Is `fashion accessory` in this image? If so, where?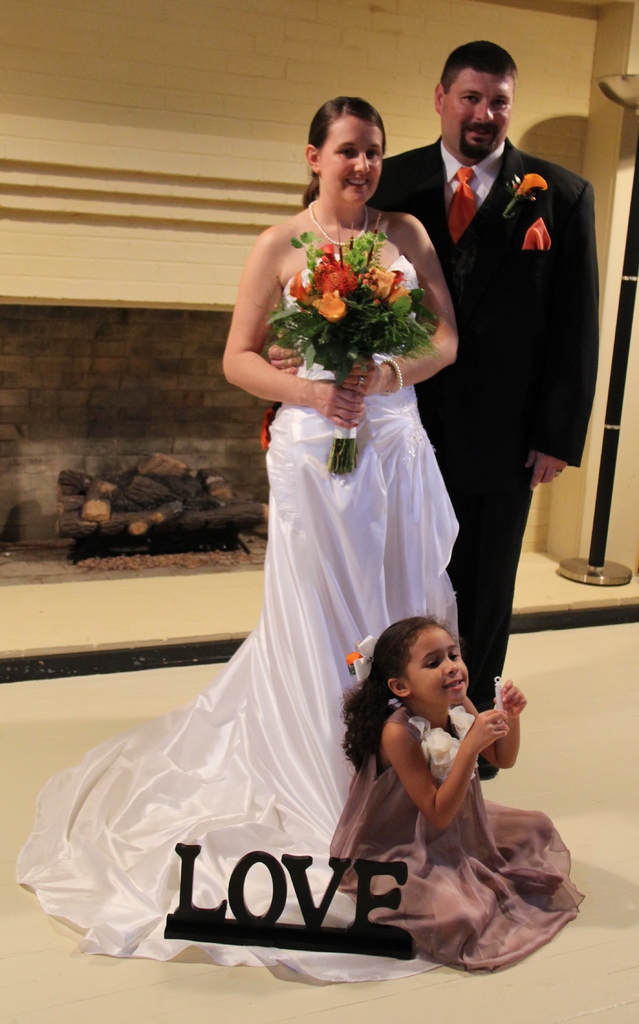
Yes, at rect(380, 358, 404, 397).
